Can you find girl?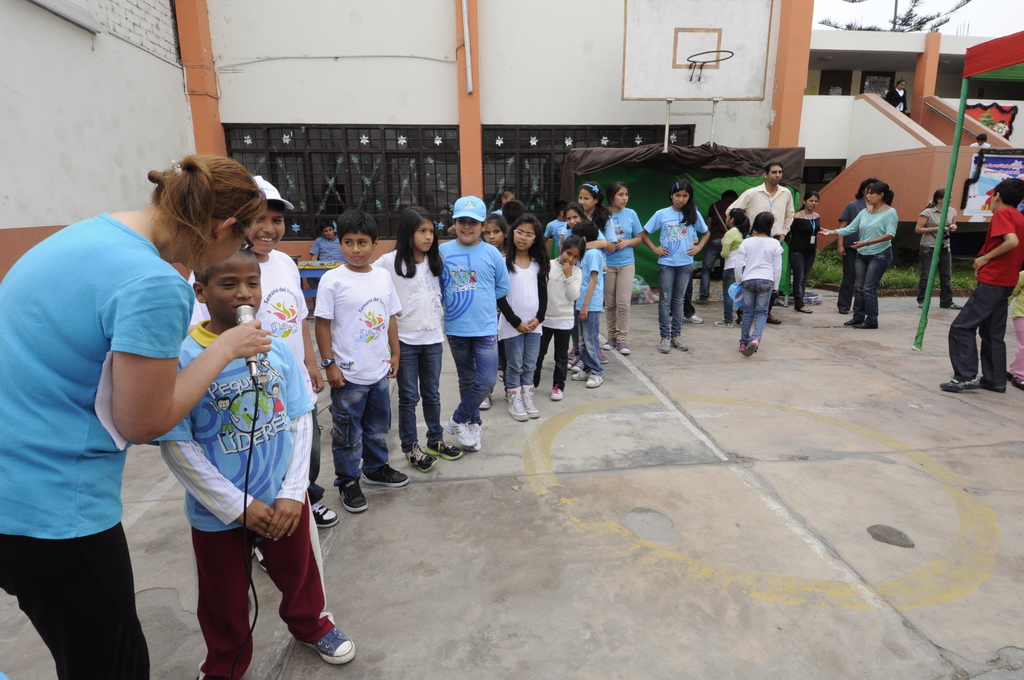
Yes, bounding box: [718, 207, 752, 327].
